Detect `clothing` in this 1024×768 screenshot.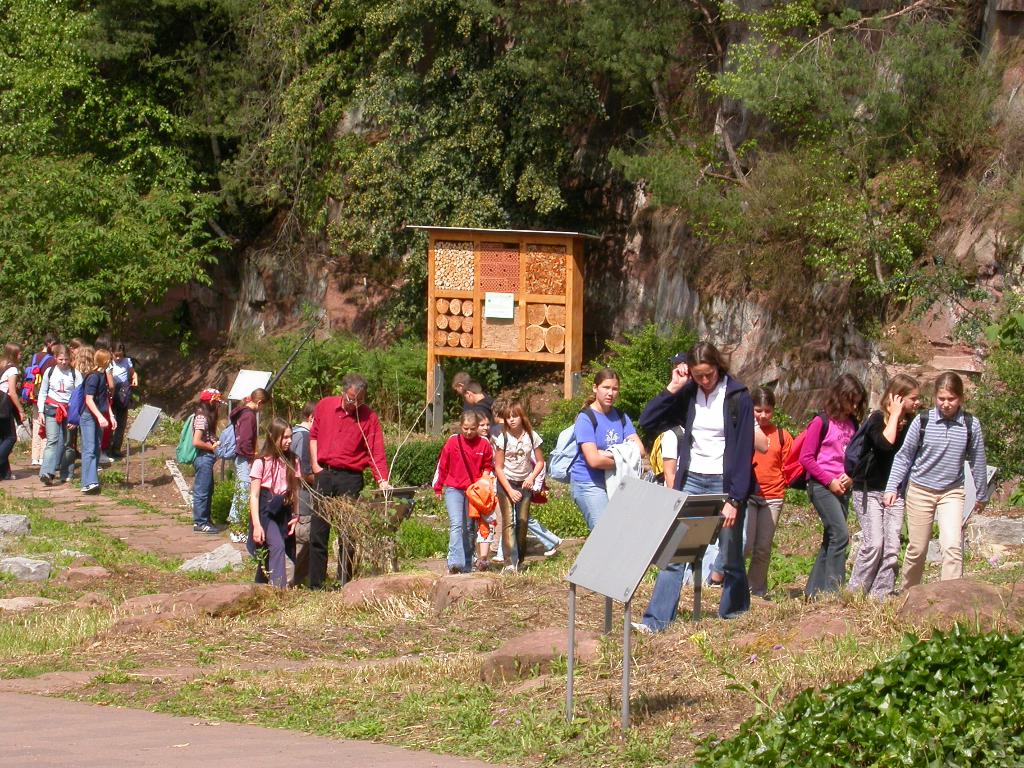
Detection: 636:383:755:636.
